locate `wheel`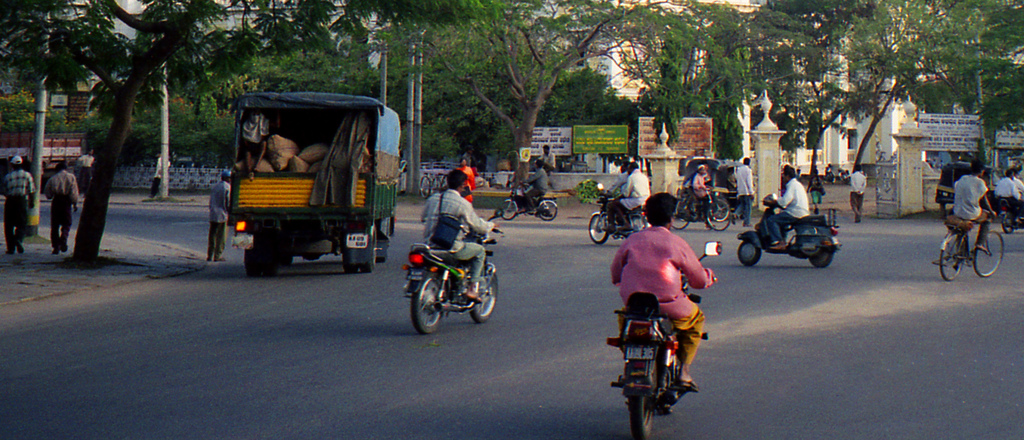
(265,250,280,275)
